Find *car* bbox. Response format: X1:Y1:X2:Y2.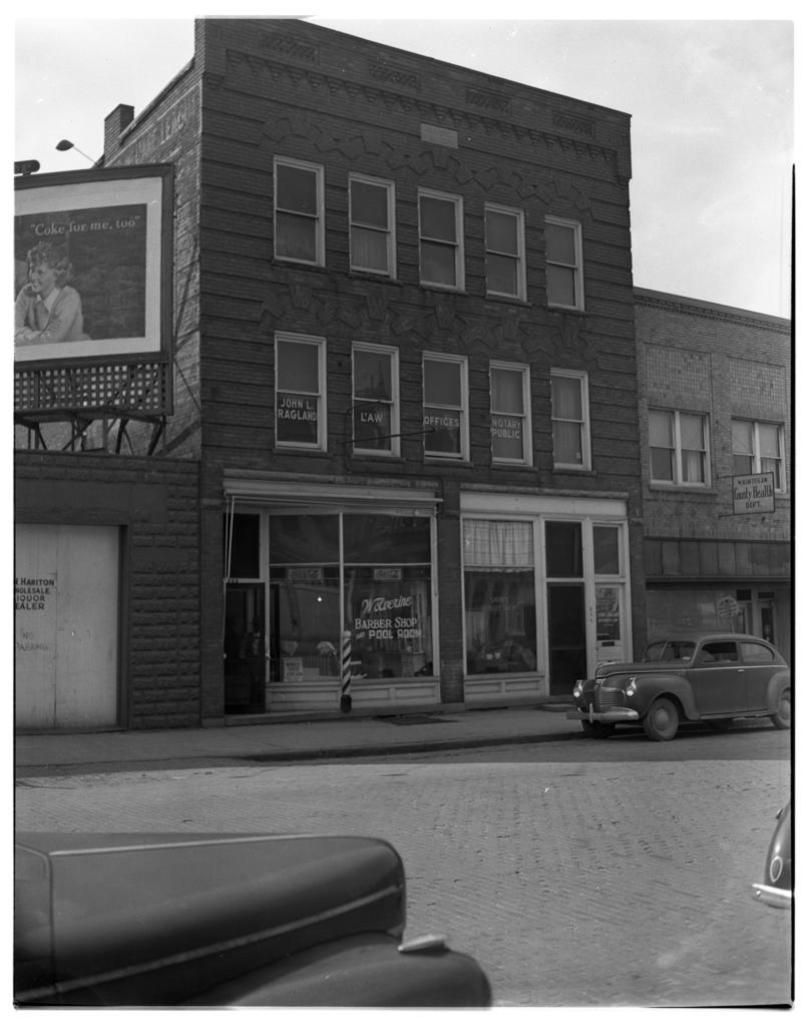
13:830:495:1005.
